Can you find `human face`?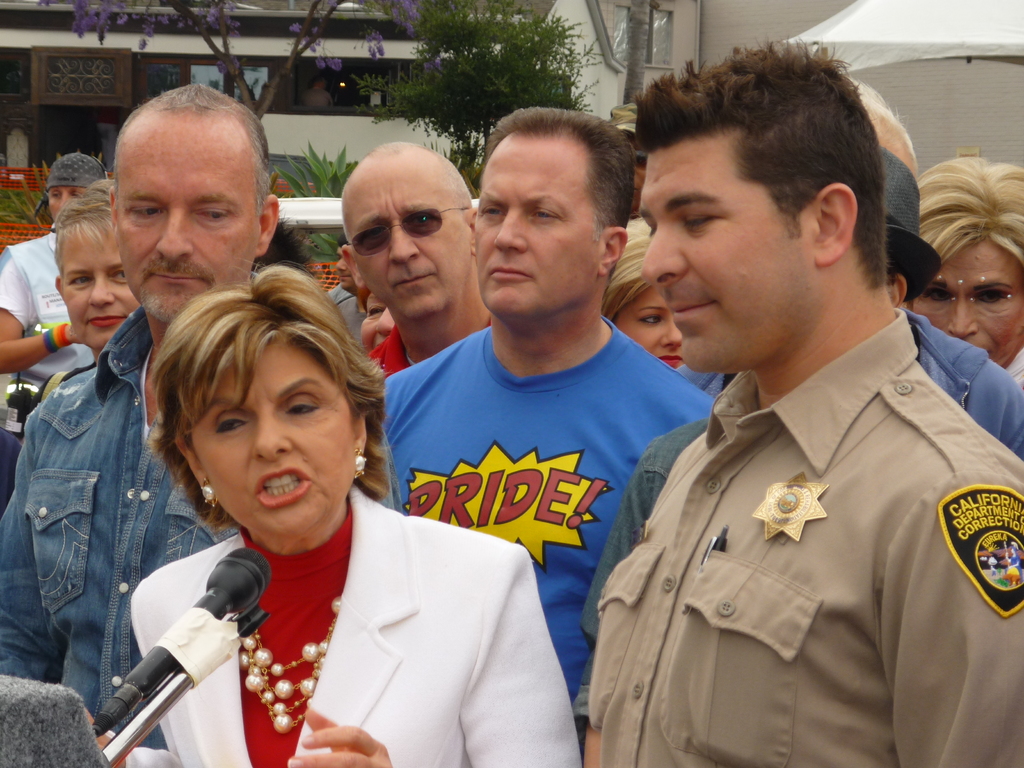
Yes, bounding box: {"left": 60, "top": 217, "right": 135, "bottom": 356}.
